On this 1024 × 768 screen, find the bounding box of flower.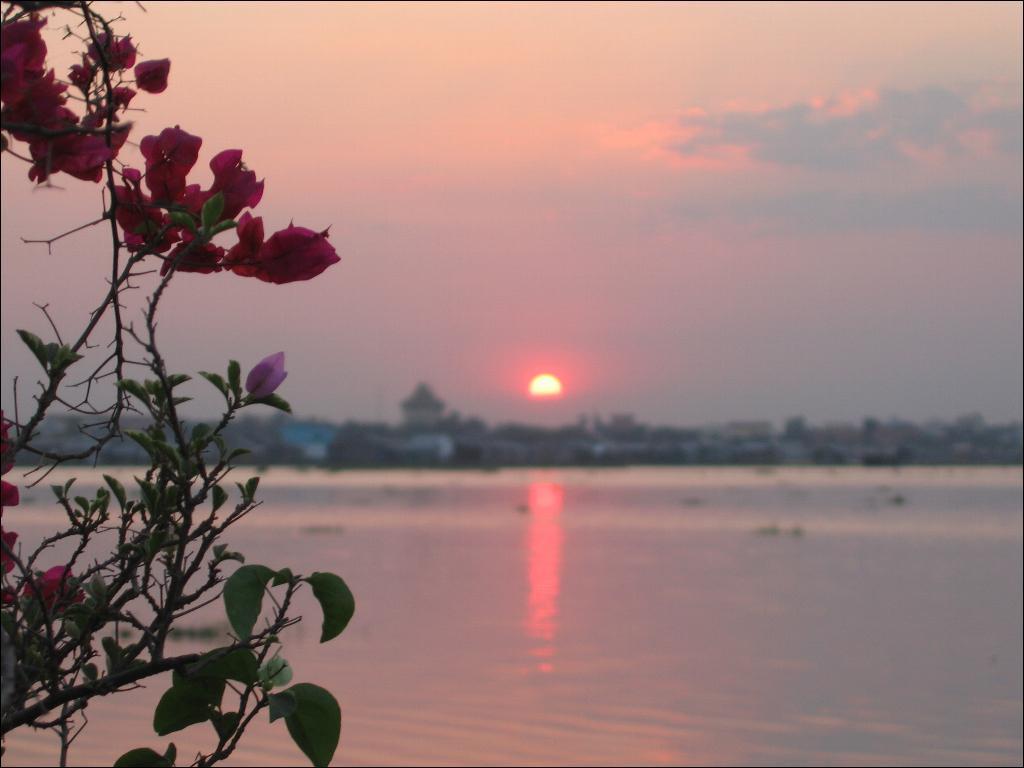
Bounding box: 243,352,290,397.
